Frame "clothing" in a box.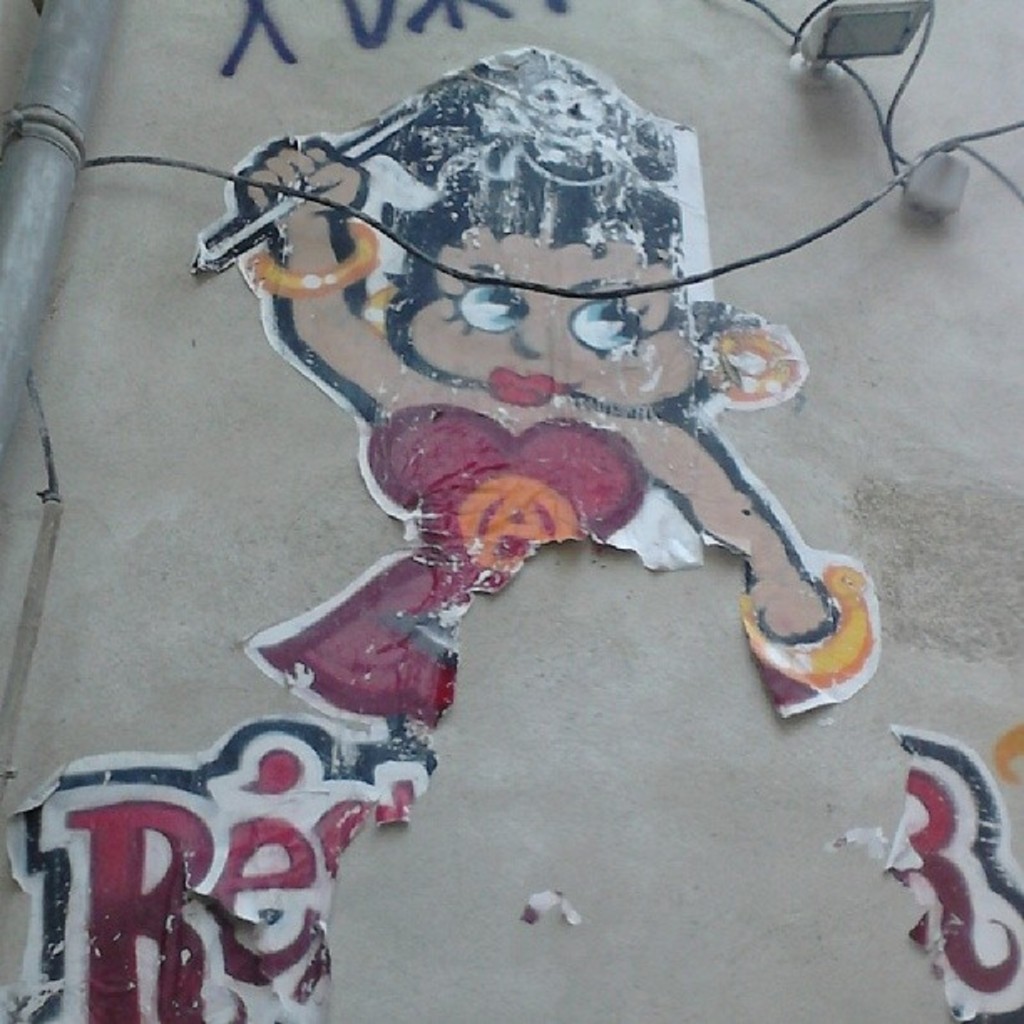
Rect(253, 407, 646, 719).
